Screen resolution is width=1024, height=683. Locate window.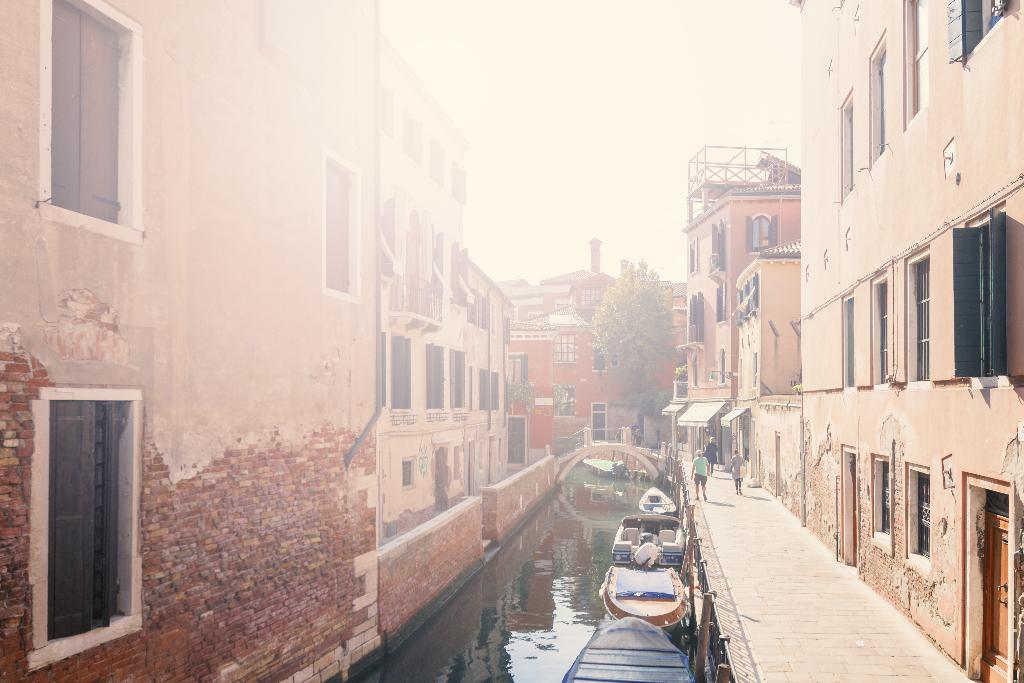
(x1=31, y1=0, x2=149, y2=250).
